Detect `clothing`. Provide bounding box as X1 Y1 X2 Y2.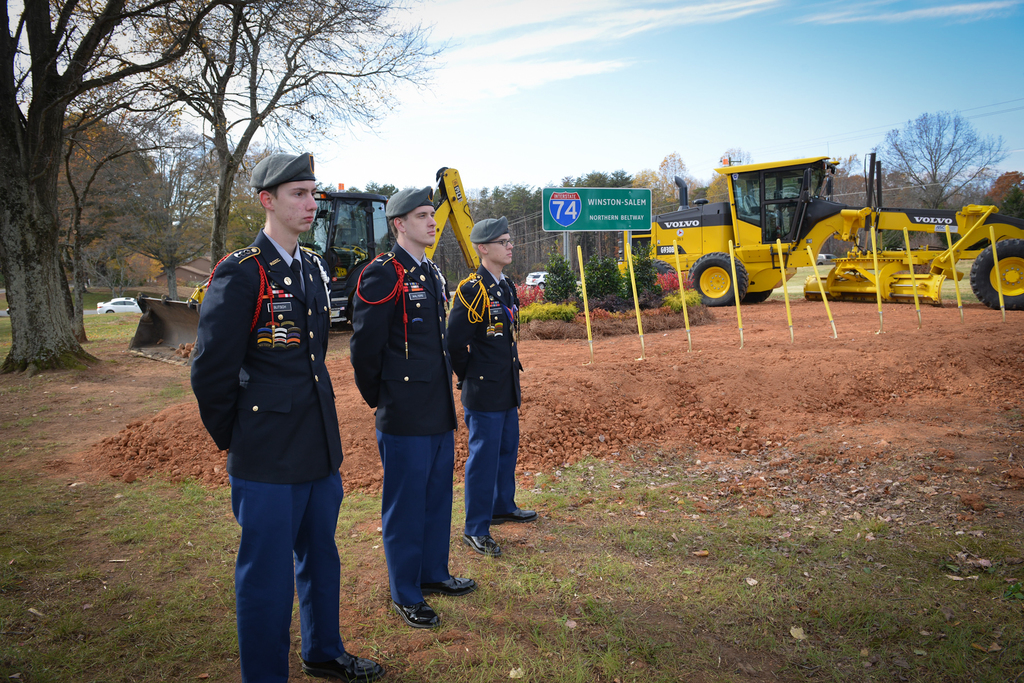
186 220 348 682.
